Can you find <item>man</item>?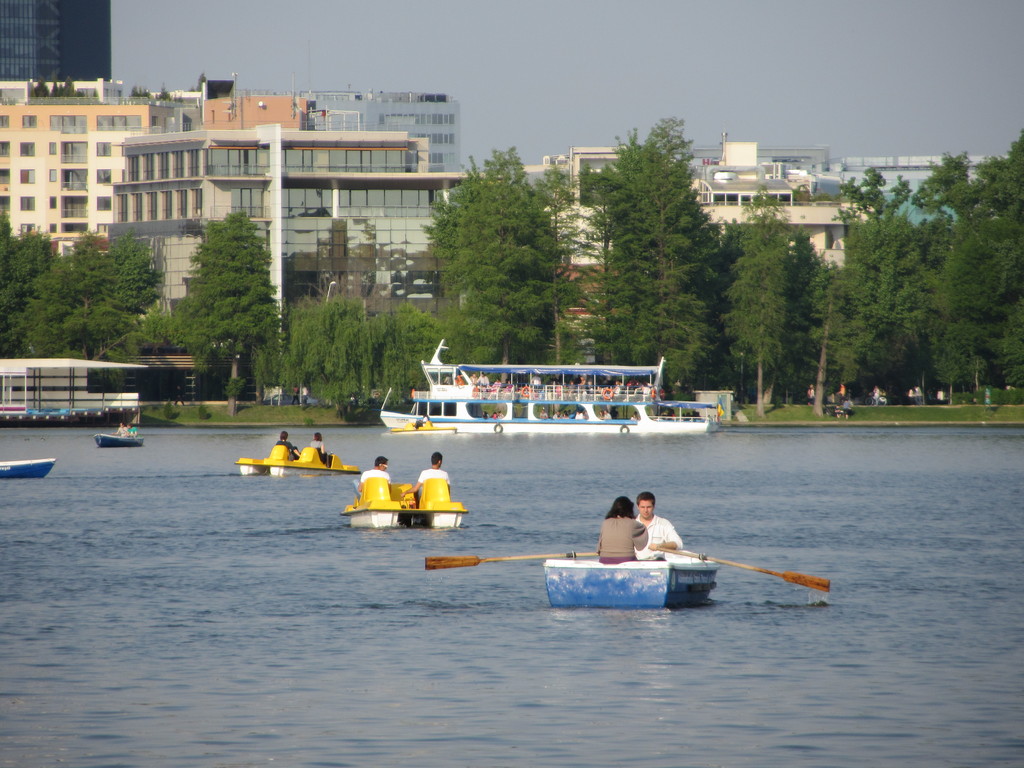
Yes, bounding box: Rect(551, 411, 559, 418).
